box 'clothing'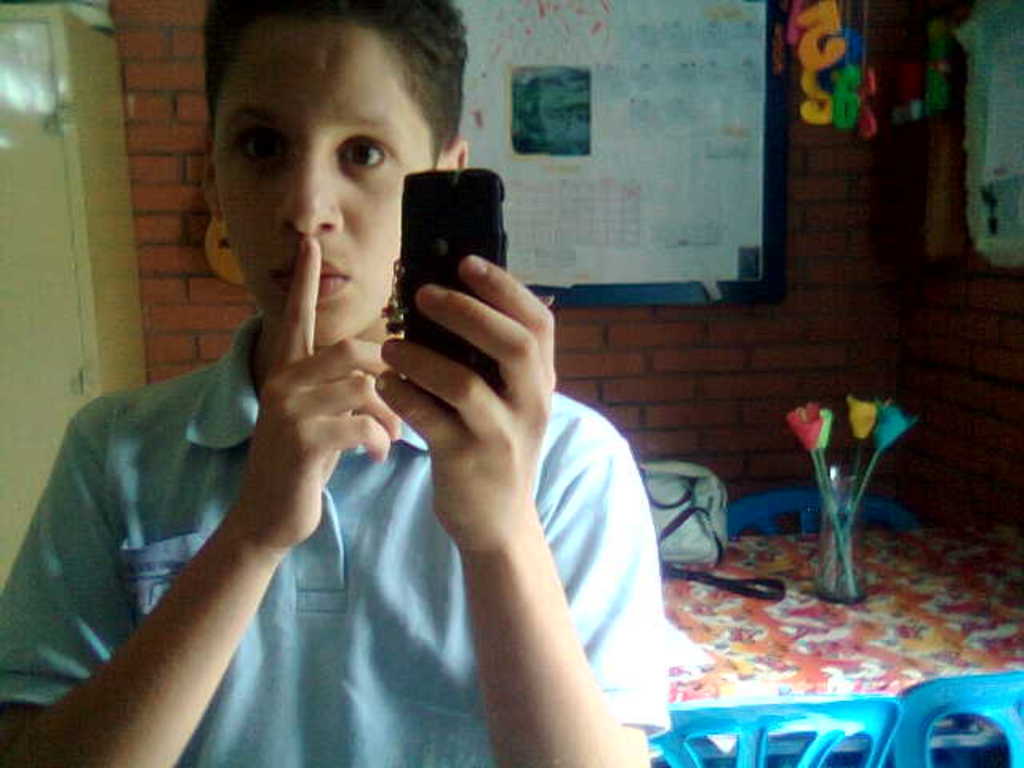
0,298,672,766
